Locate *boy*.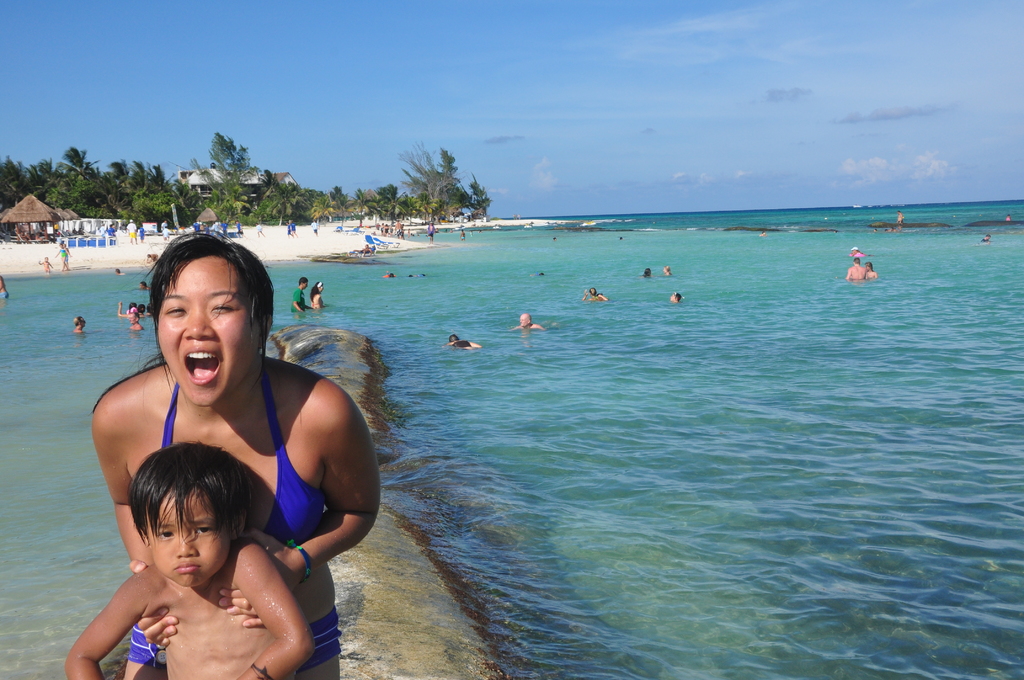
Bounding box: (68, 328, 347, 672).
